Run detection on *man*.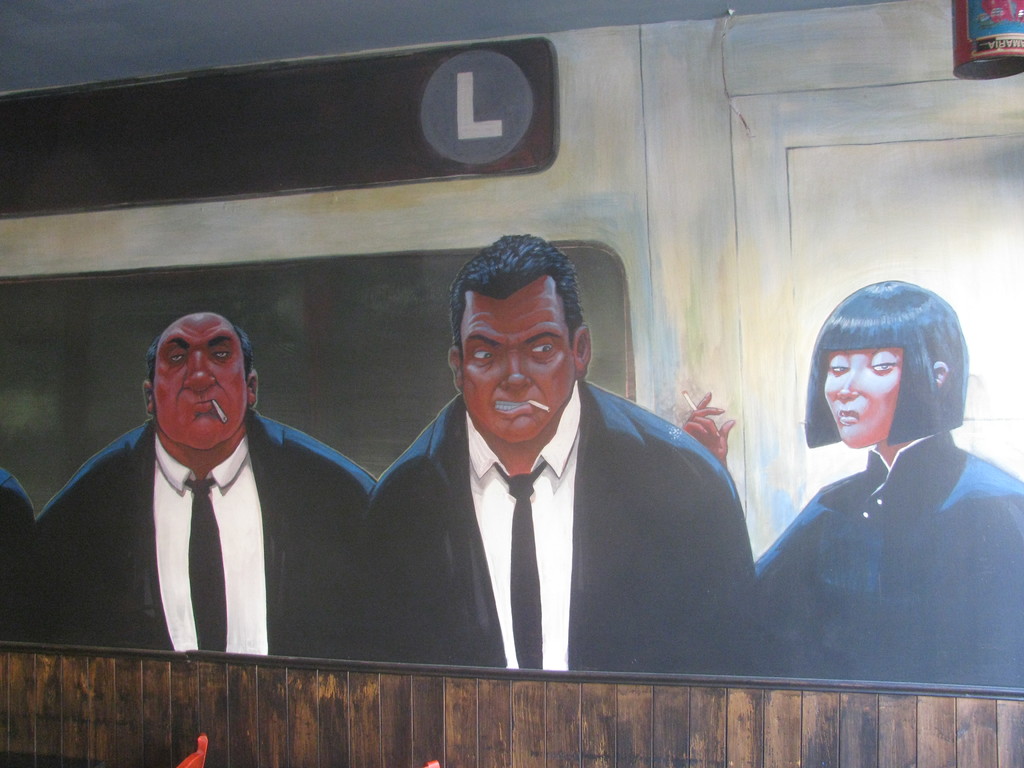
Result: locate(25, 310, 386, 662).
